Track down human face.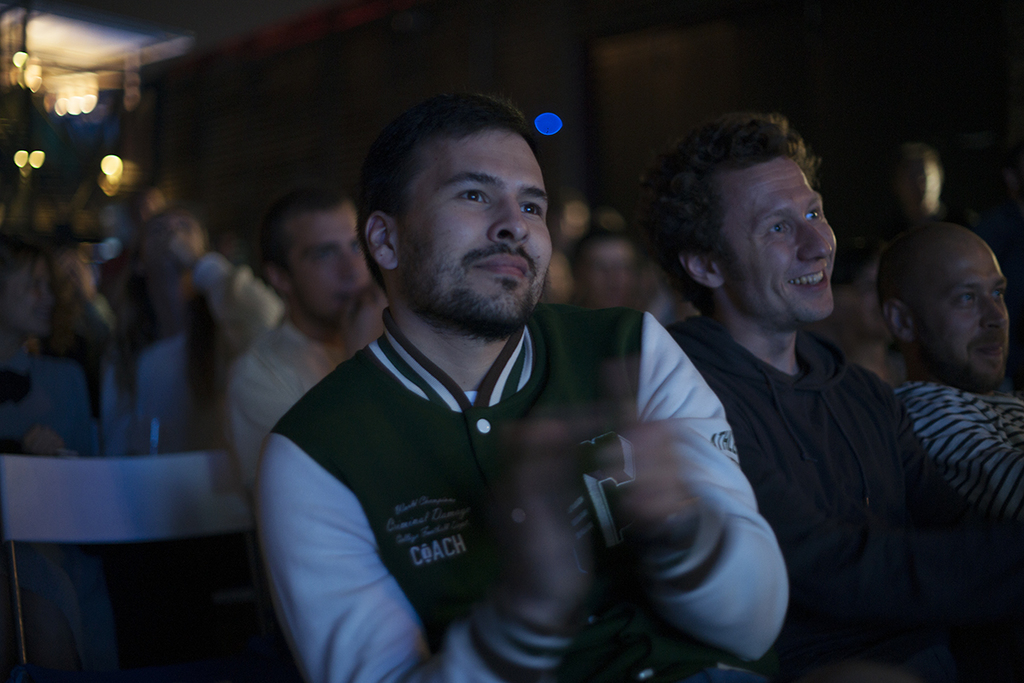
Tracked to bbox=[717, 157, 835, 320].
